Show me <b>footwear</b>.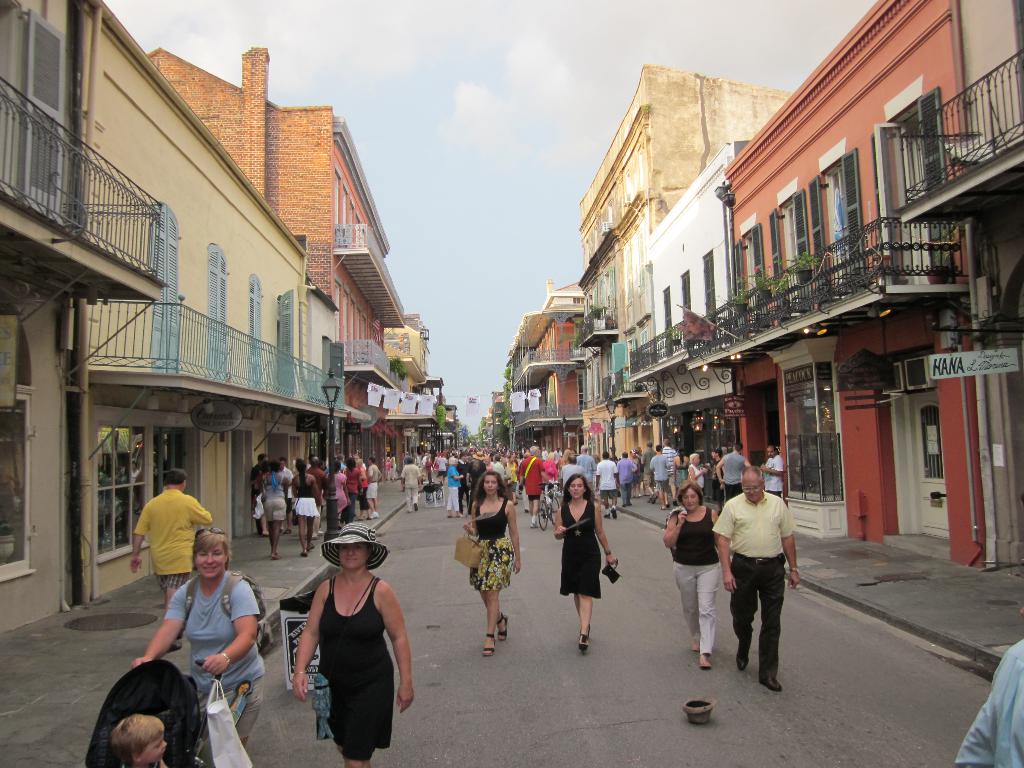
<b>footwear</b> is here: left=693, top=643, right=698, bottom=648.
